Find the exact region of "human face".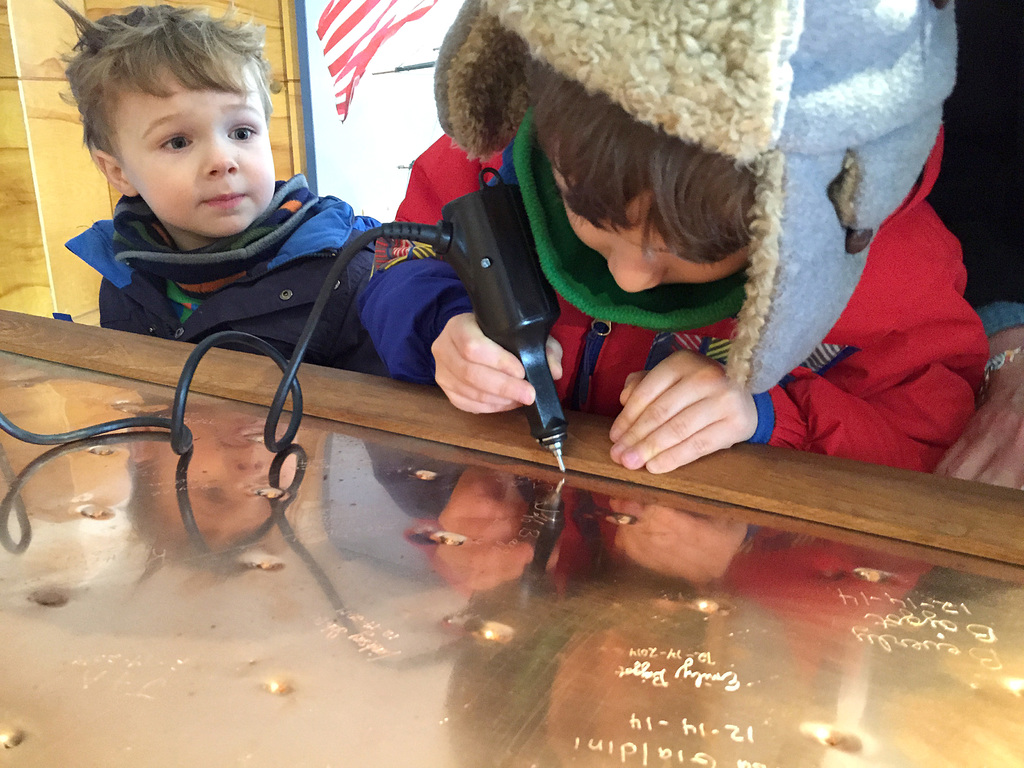
Exact region: <region>546, 140, 749, 296</region>.
